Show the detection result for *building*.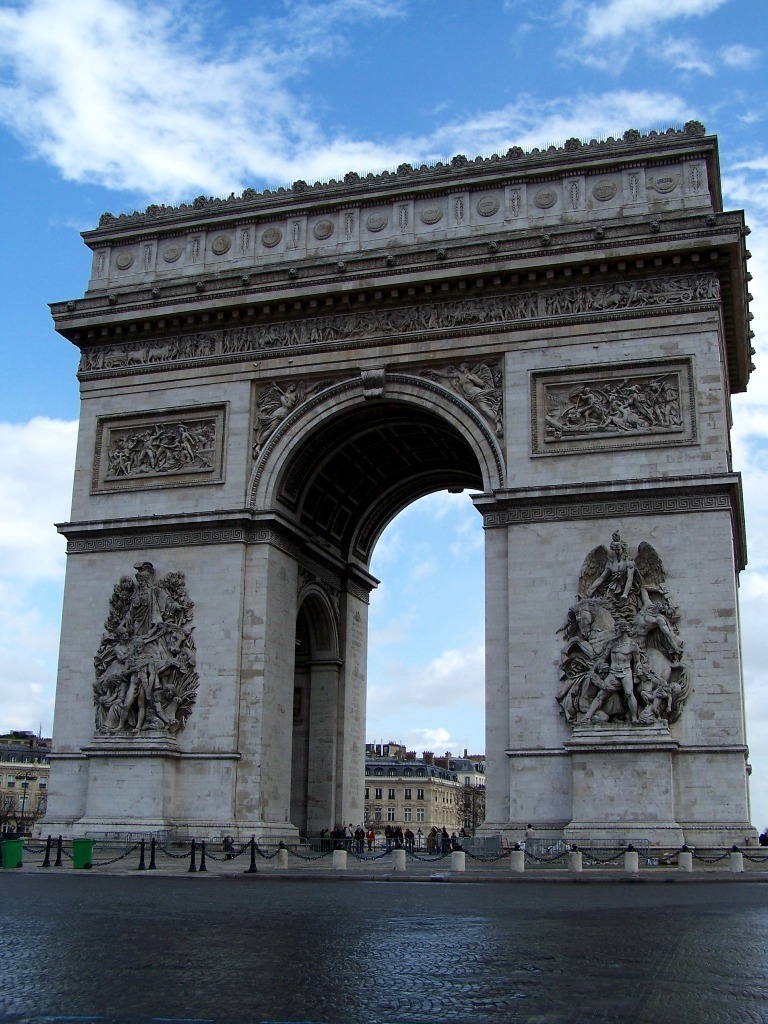
pyautogui.locateOnScreen(0, 735, 483, 850).
